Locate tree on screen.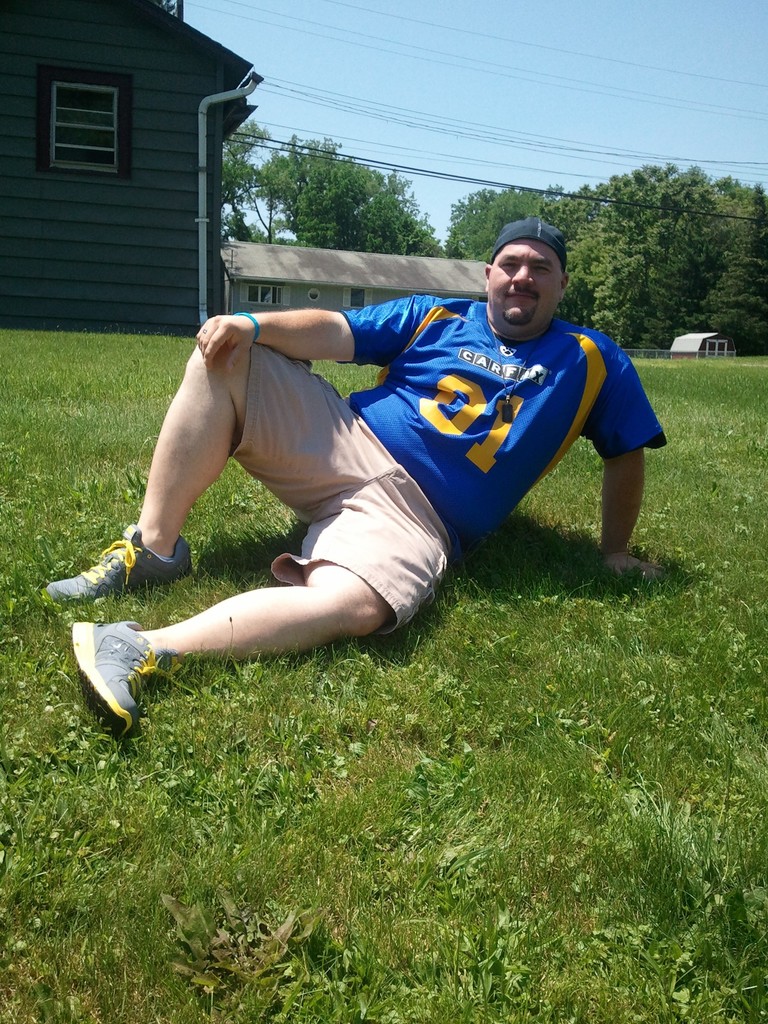
On screen at (x1=224, y1=114, x2=450, y2=259).
